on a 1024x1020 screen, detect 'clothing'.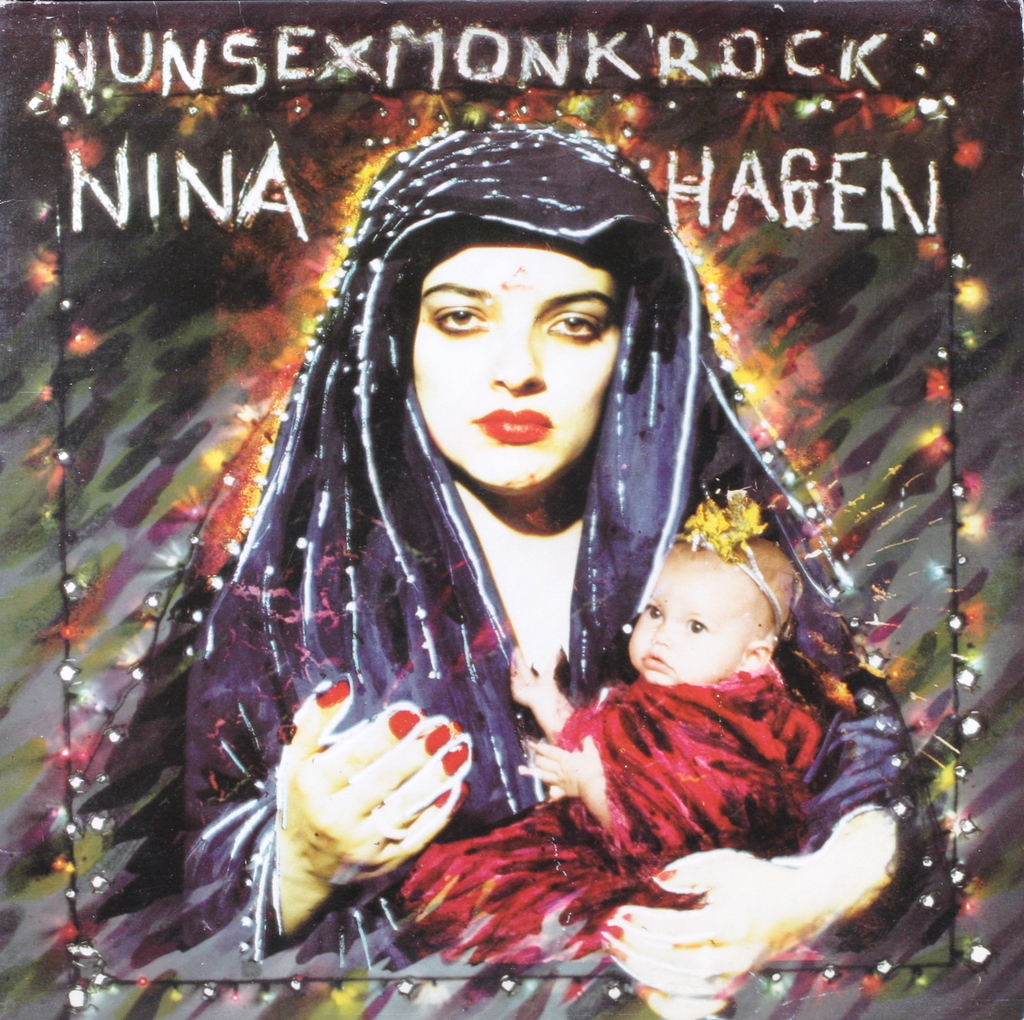
select_region(415, 684, 851, 977).
